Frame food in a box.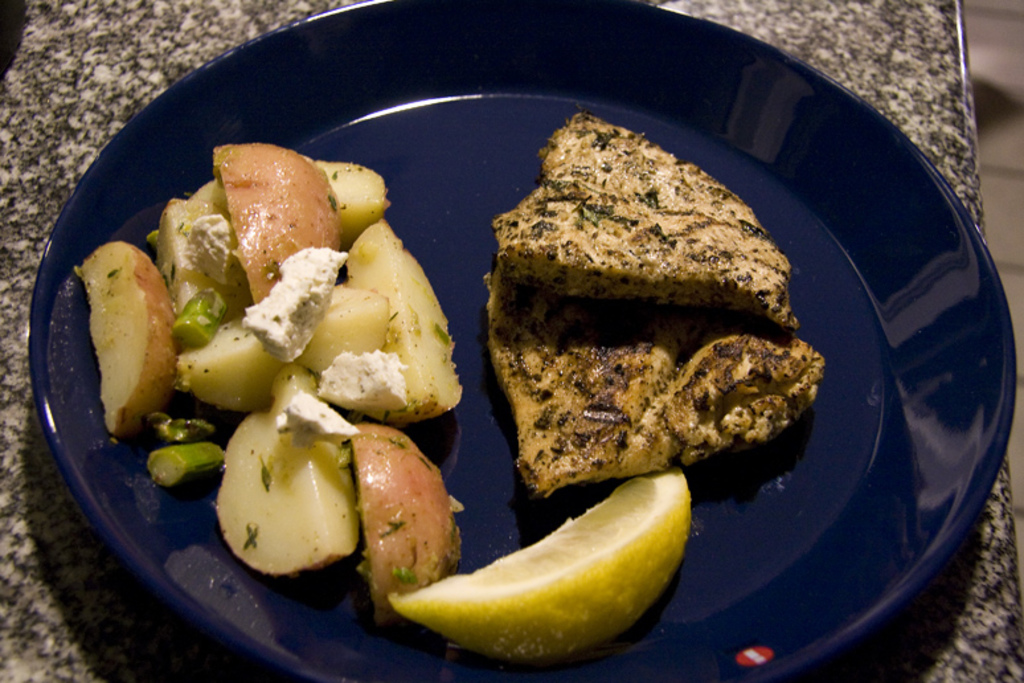
487/111/799/328.
